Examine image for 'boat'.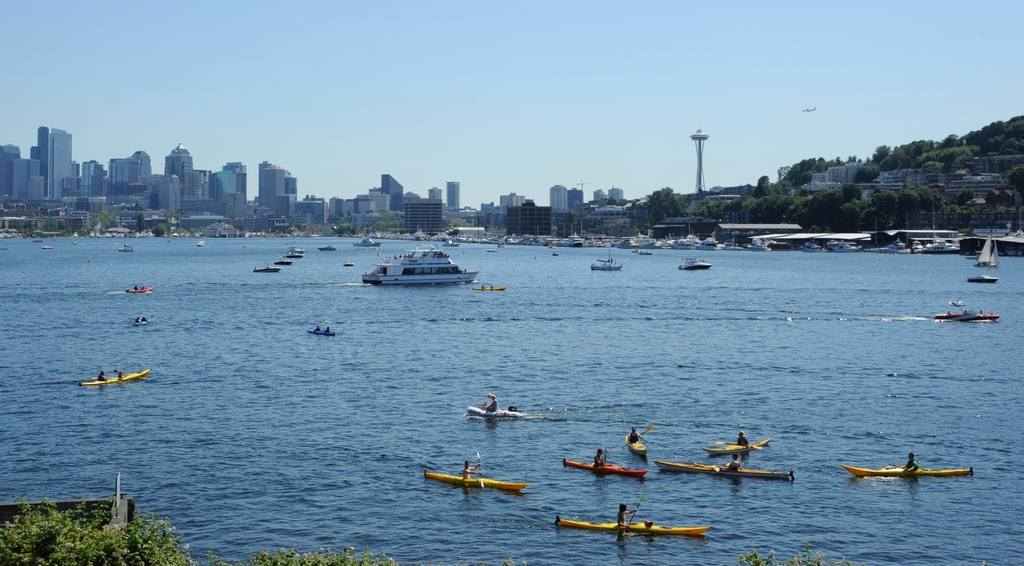
Examination result: (553, 523, 709, 536).
